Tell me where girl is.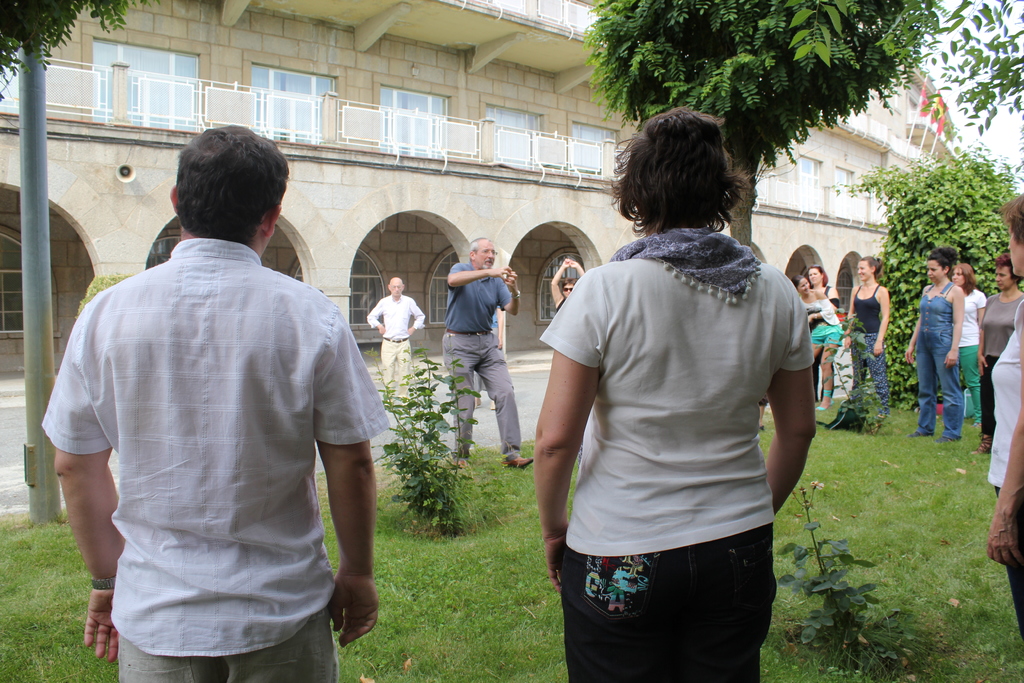
girl is at (792,274,845,411).
